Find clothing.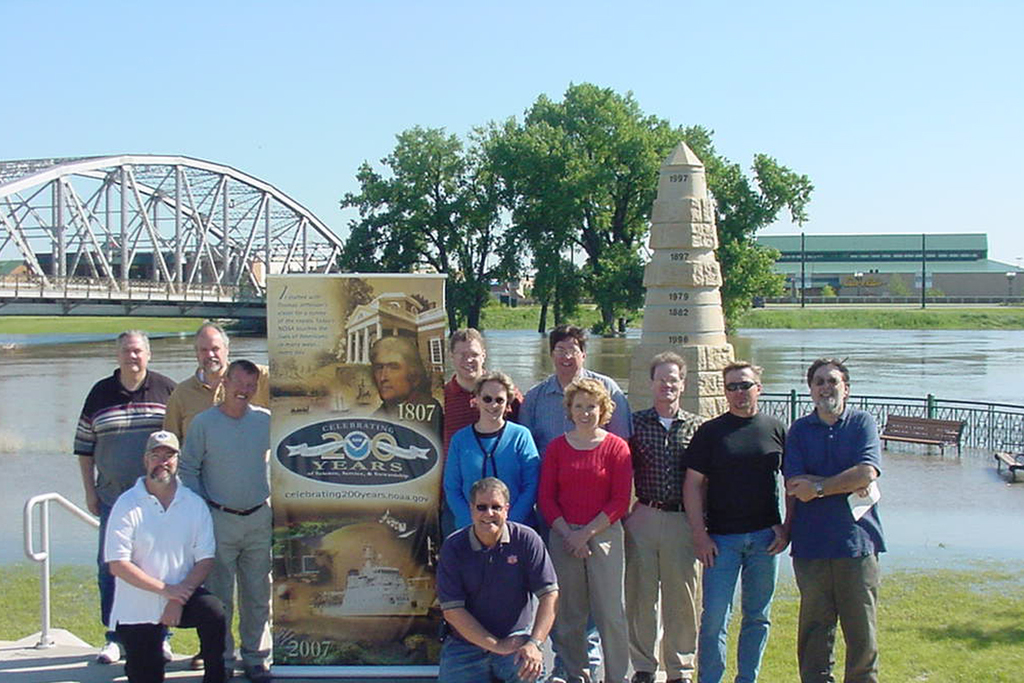
crop(441, 371, 521, 441).
